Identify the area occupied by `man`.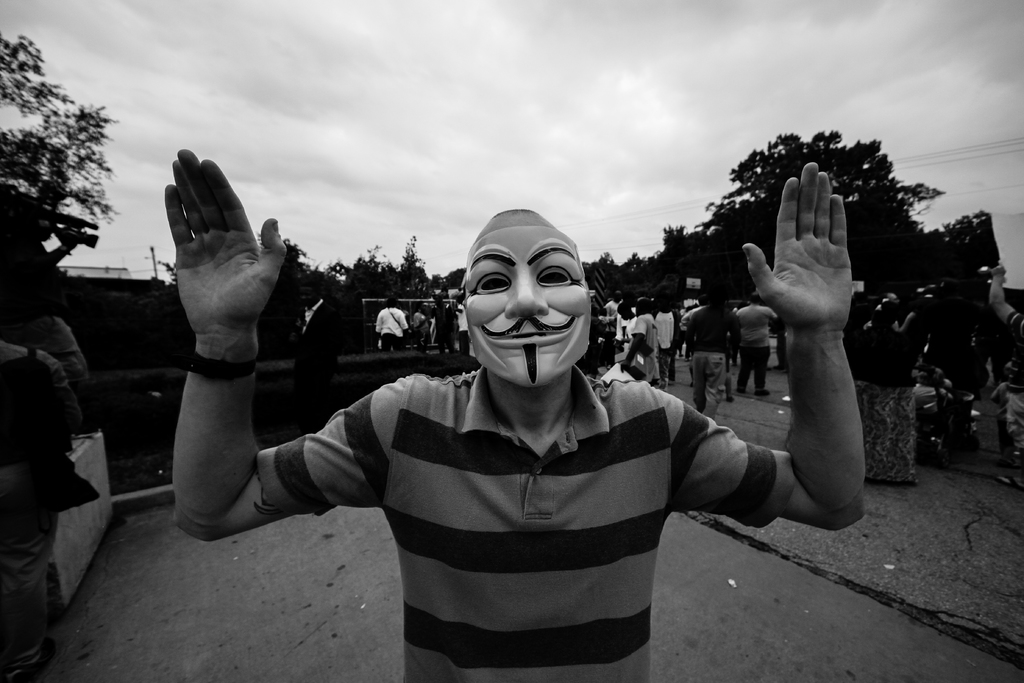
Area: 167 133 865 680.
